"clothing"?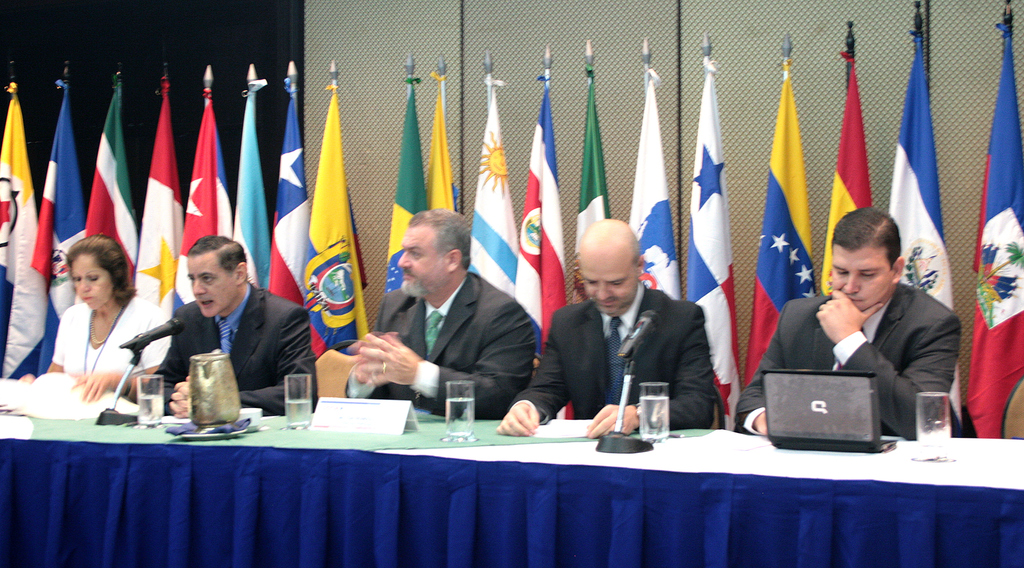
crop(49, 307, 164, 386)
